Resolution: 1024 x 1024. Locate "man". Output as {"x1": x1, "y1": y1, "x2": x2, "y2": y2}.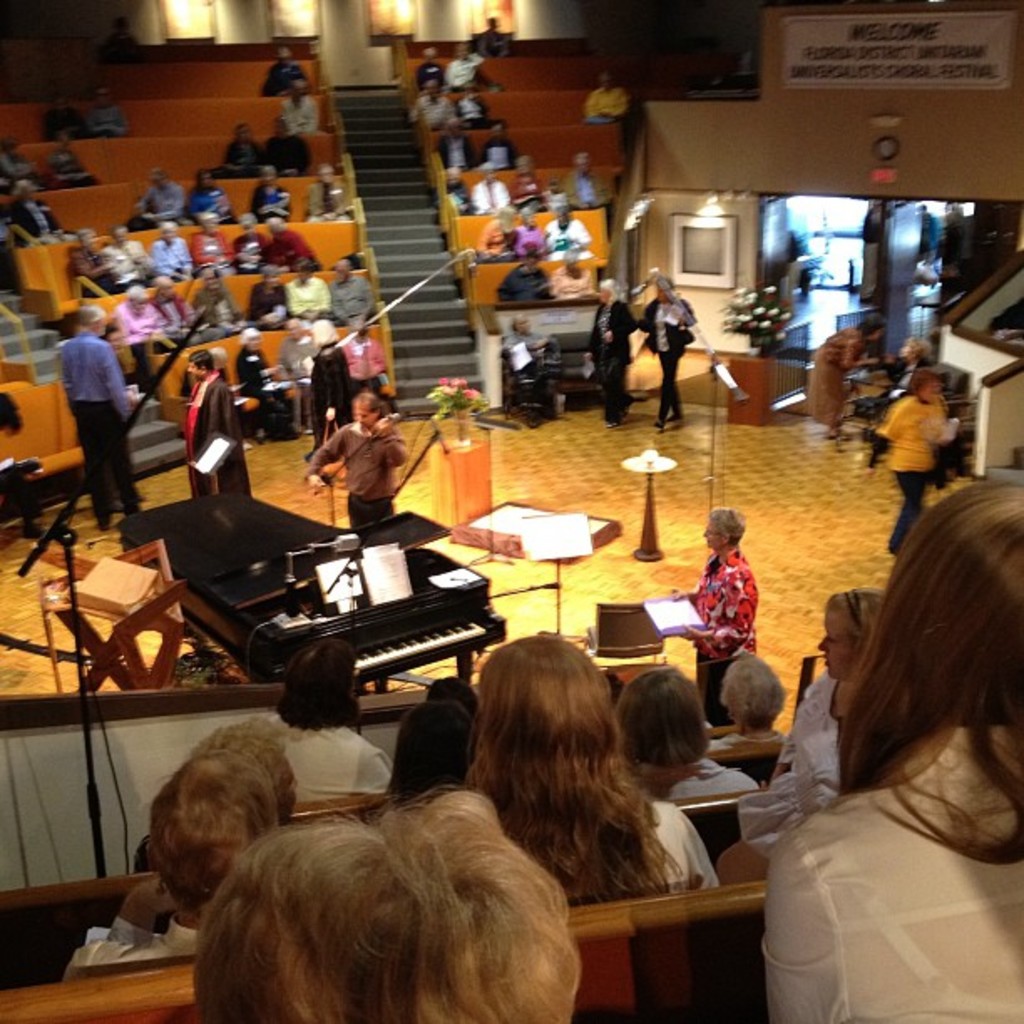
{"x1": 234, "y1": 169, "x2": 278, "y2": 234}.
